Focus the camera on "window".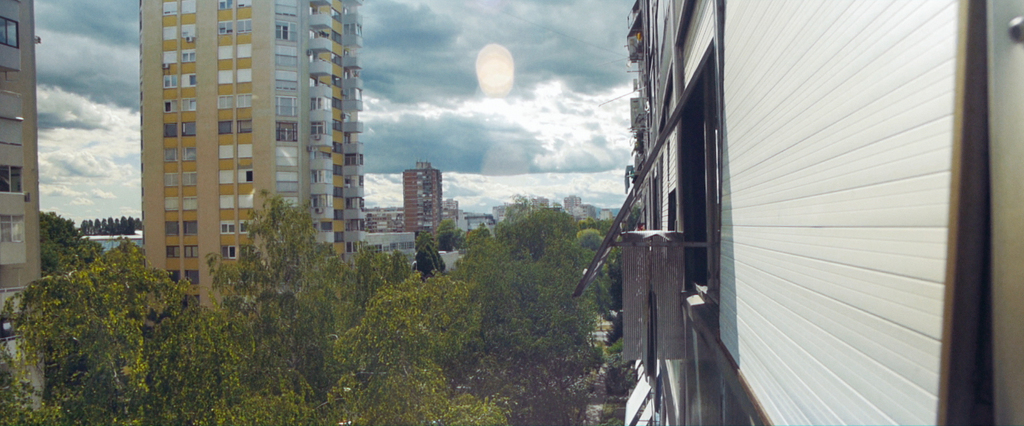
Focus region: (left=0, top=18, right=18, bottom=49).
